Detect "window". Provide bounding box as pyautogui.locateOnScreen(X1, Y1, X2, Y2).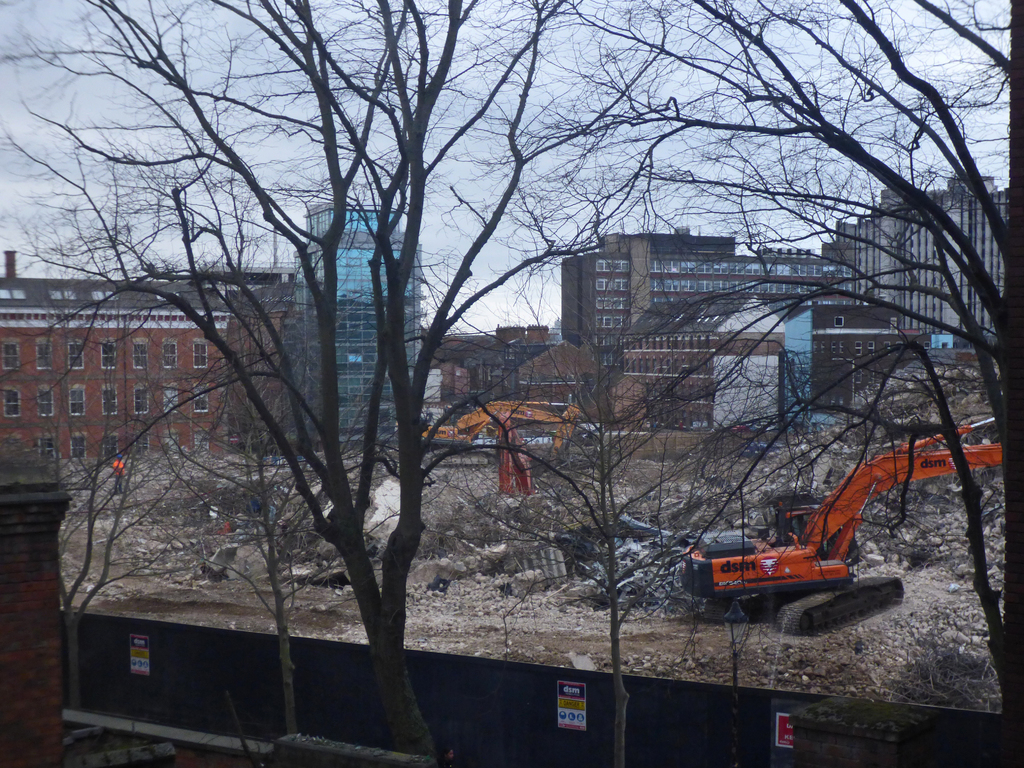
pyautogui.locateOnScreen(70, 434, 84, 455).
